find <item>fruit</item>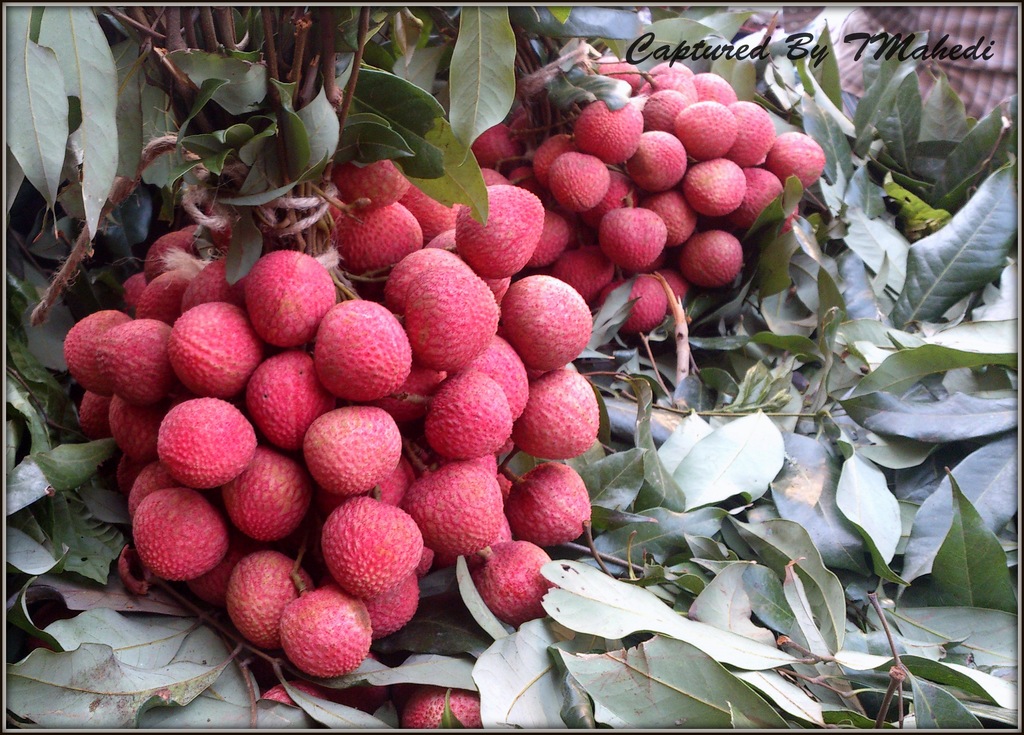
{"x1": 297, "y1": 508, "x2": 415, "y2": 602}
